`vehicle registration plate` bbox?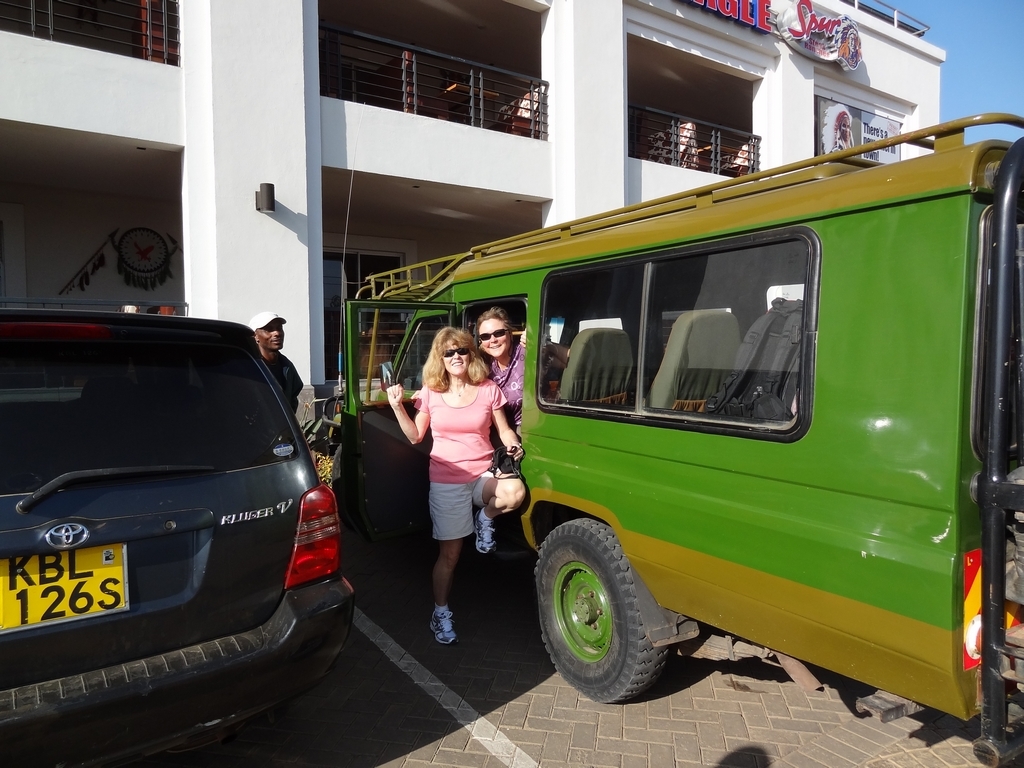
(x1=0, y1=542, x2=129, y2=635)
